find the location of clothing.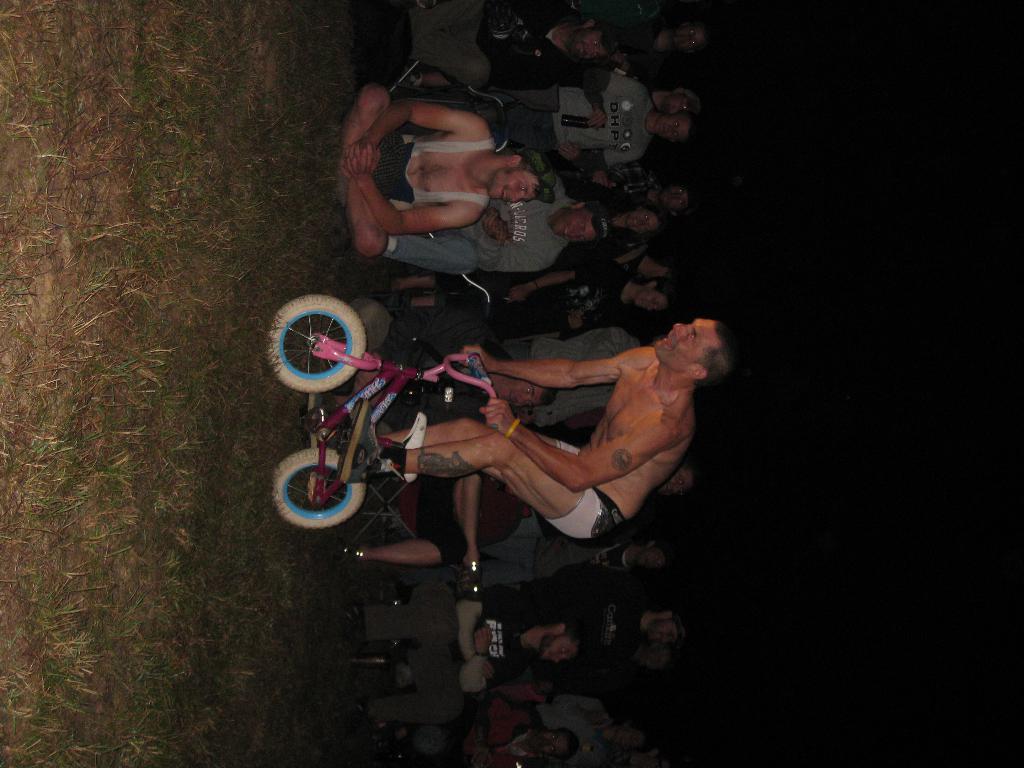
Location: bbox=(365, 129, 492, 211).
